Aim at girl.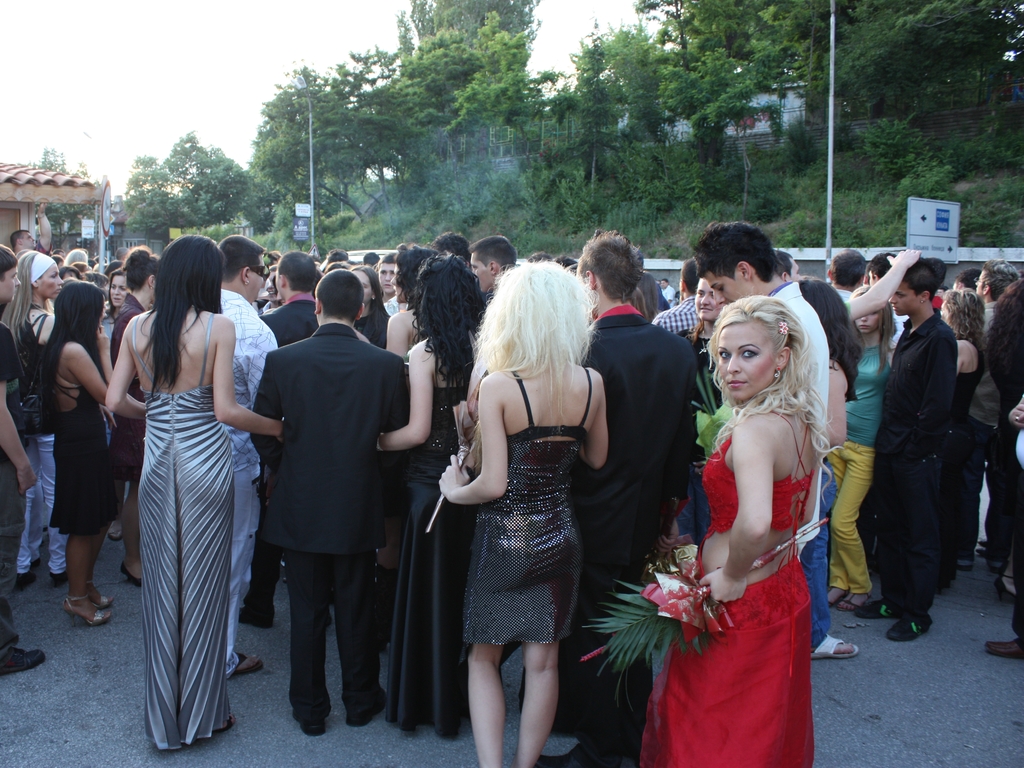
Aimed at [x1=385, y1=244, x2=443, y2=376].
